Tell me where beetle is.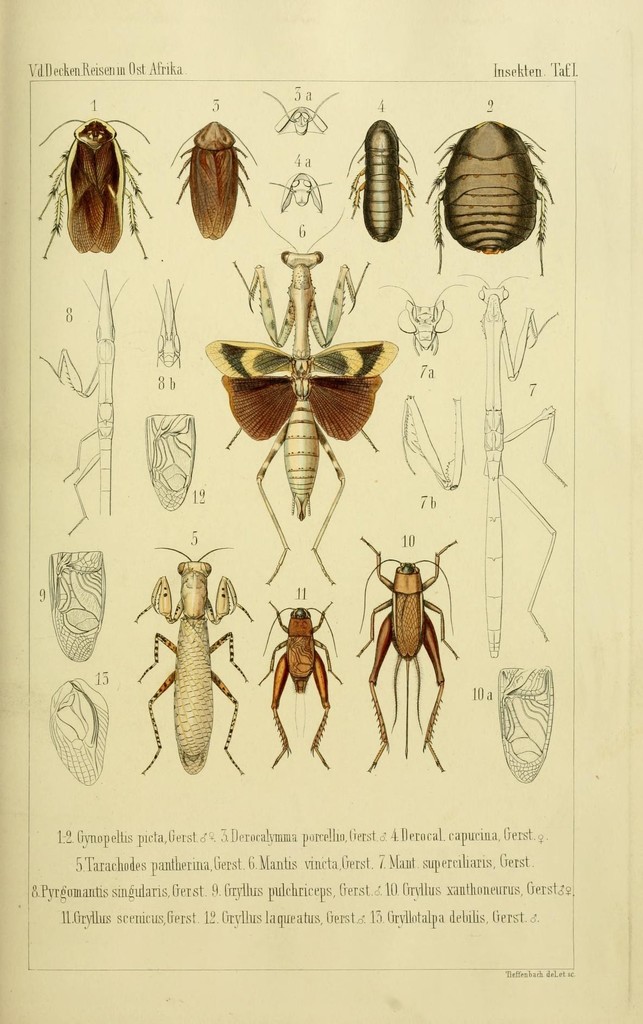
beetle is at {"left": 426, "top": 115, "right": 554, "bottom": 276}.
